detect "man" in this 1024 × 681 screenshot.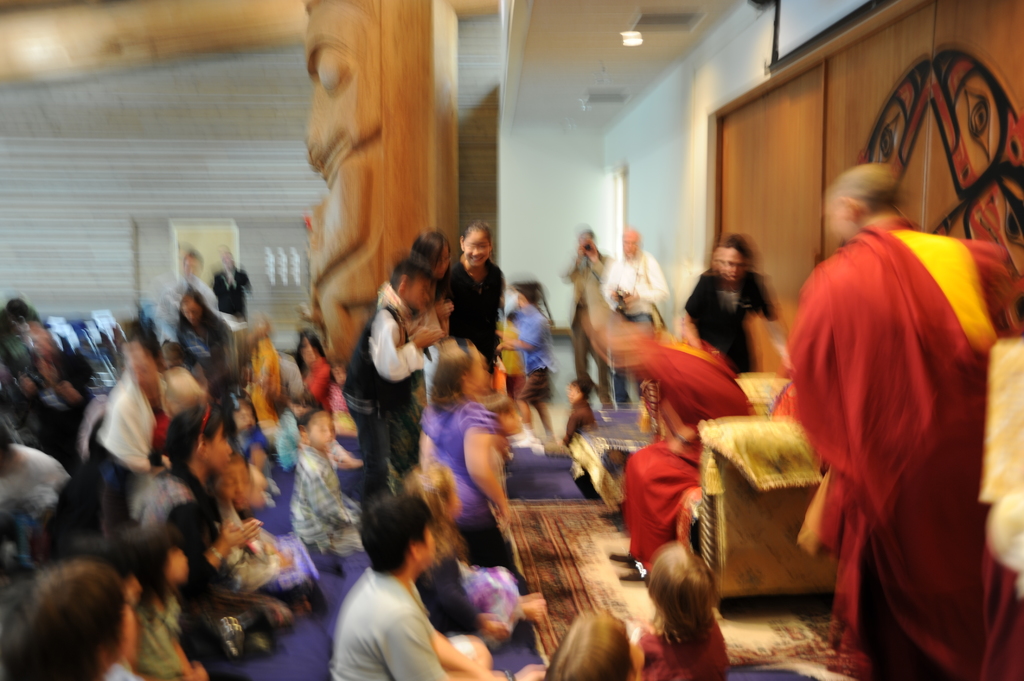
Detection: region(601, 230, 666, 408).
